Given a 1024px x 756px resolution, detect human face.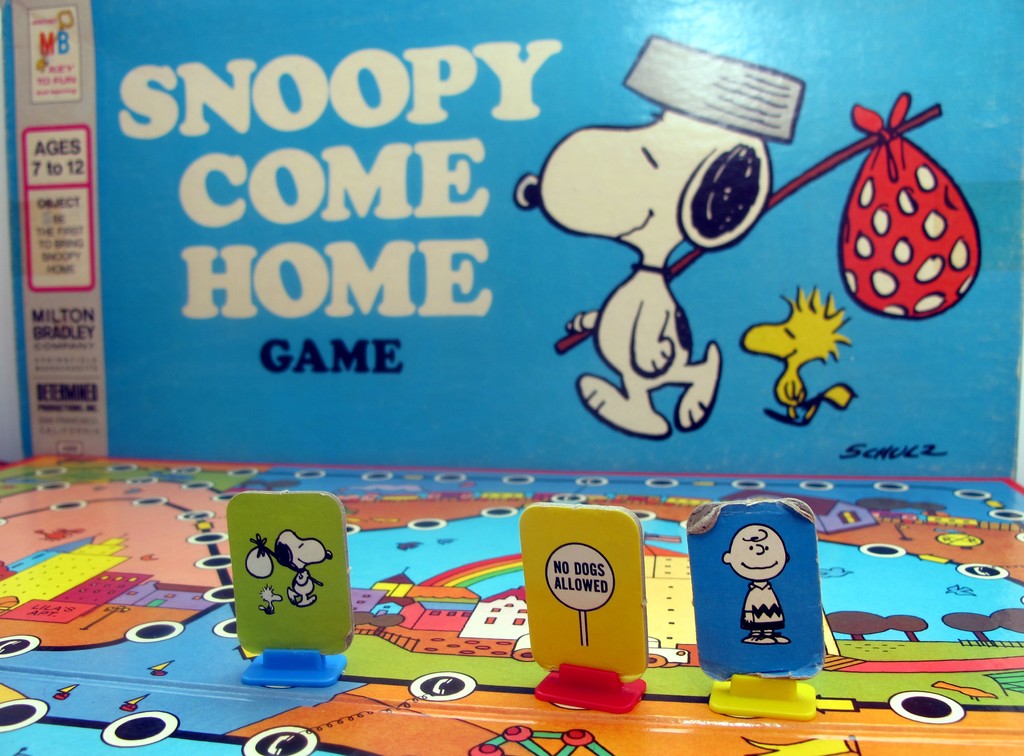
<region>731, 528, 788, 581</region>.
